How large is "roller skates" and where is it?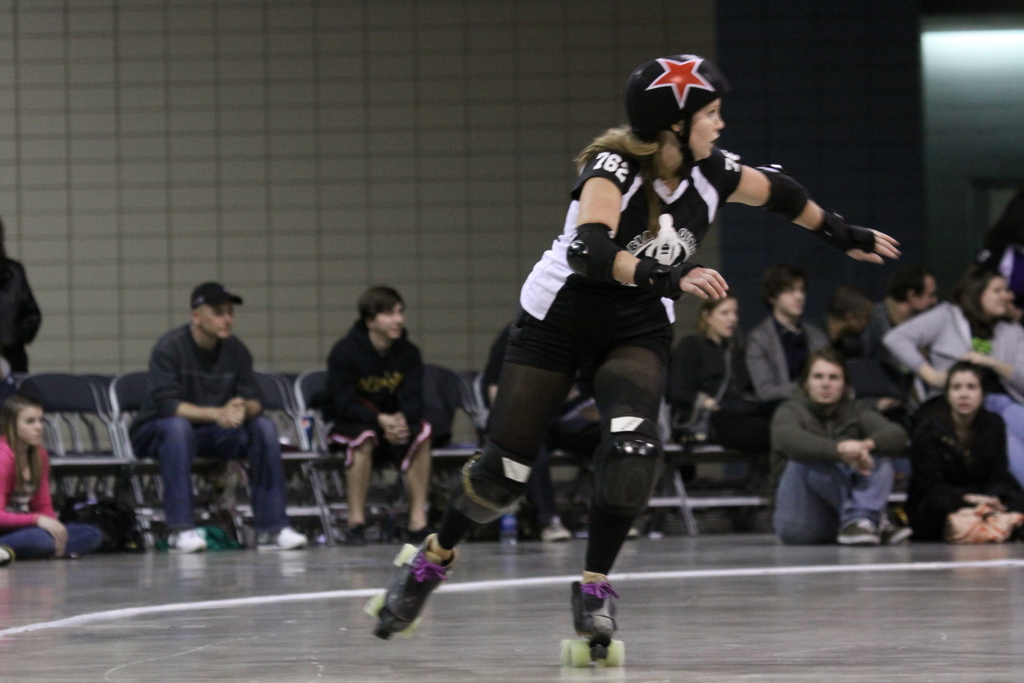
Bounding box: crop(559, 580, 627, 664).
